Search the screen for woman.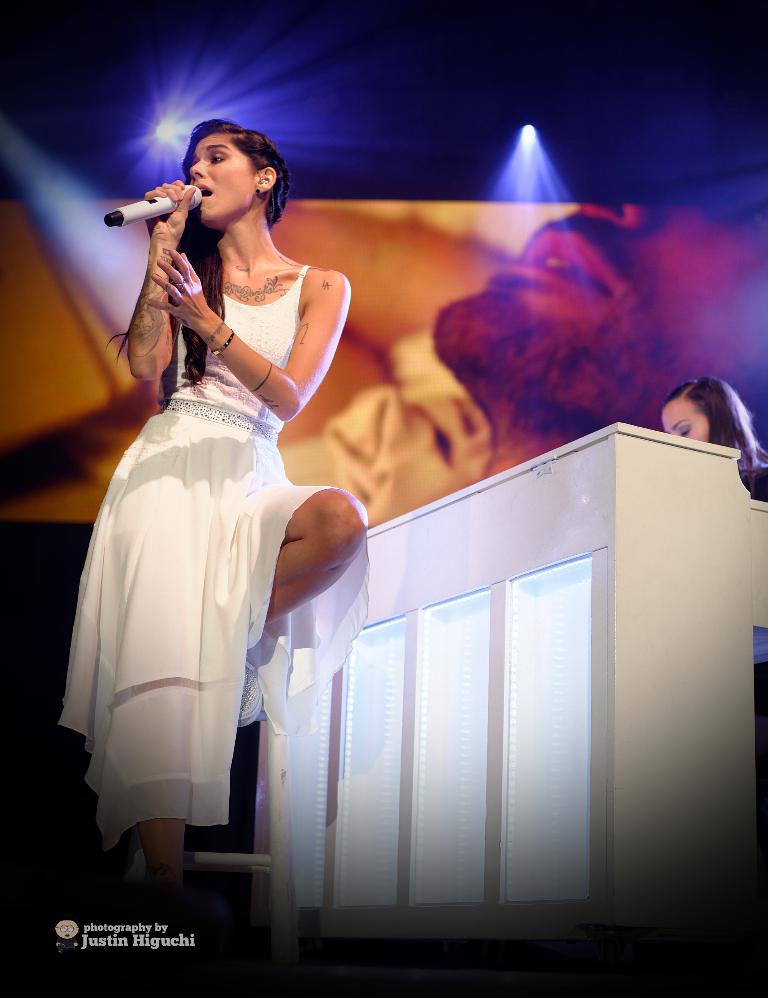
Found at left=68, top=118, right=357, bottom=865.
